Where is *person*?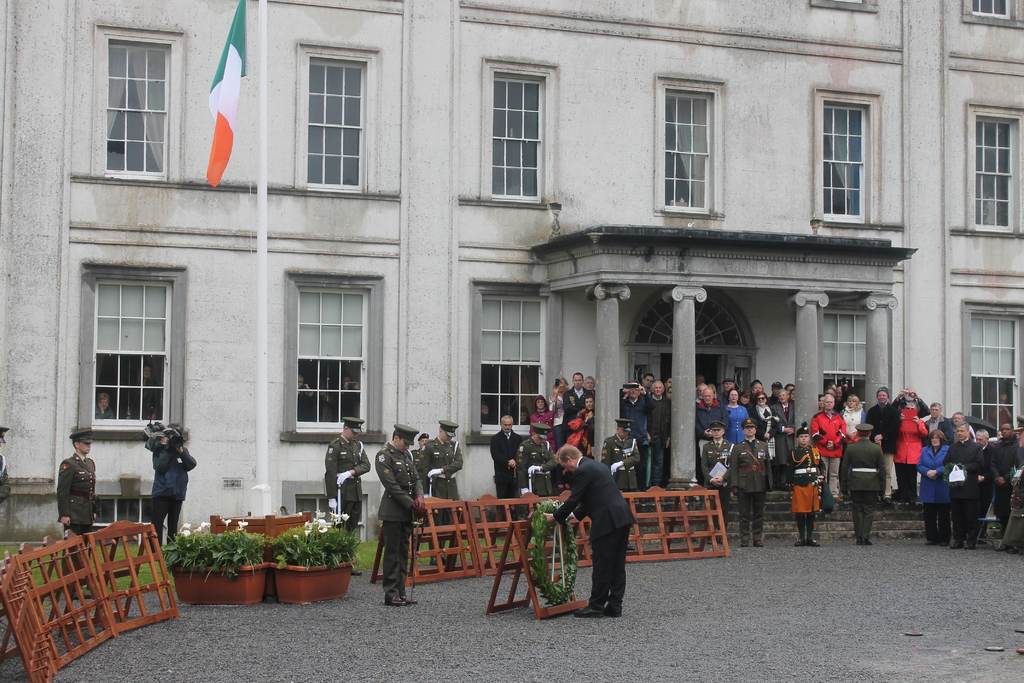
723, 388, 749, 442.
